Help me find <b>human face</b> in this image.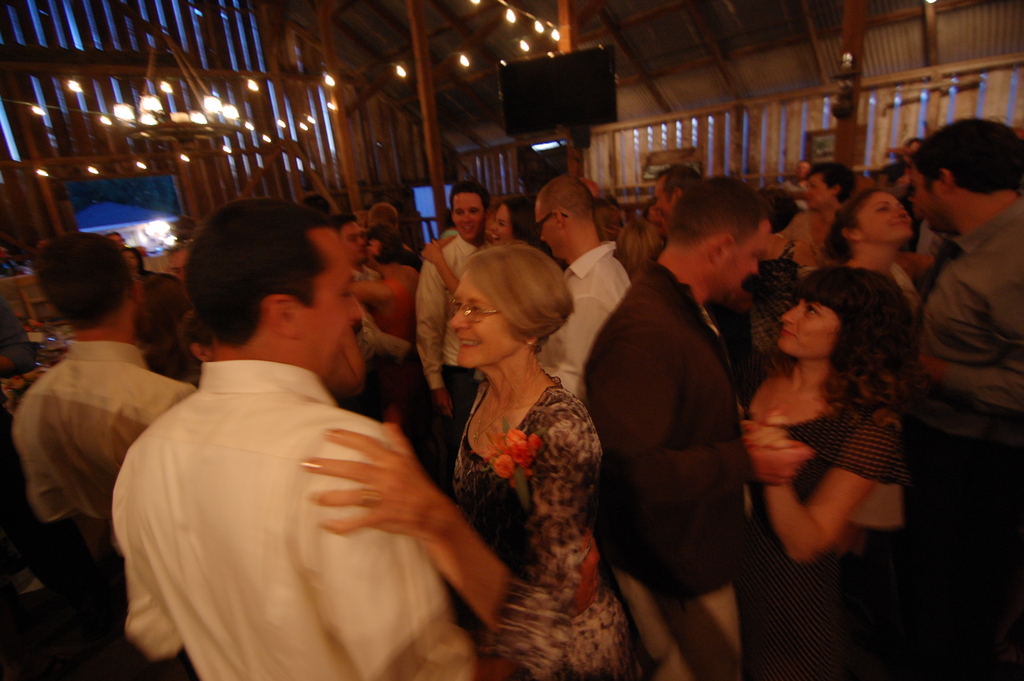
Found it: x1=652, y1=176, x2=672, y2=227.
